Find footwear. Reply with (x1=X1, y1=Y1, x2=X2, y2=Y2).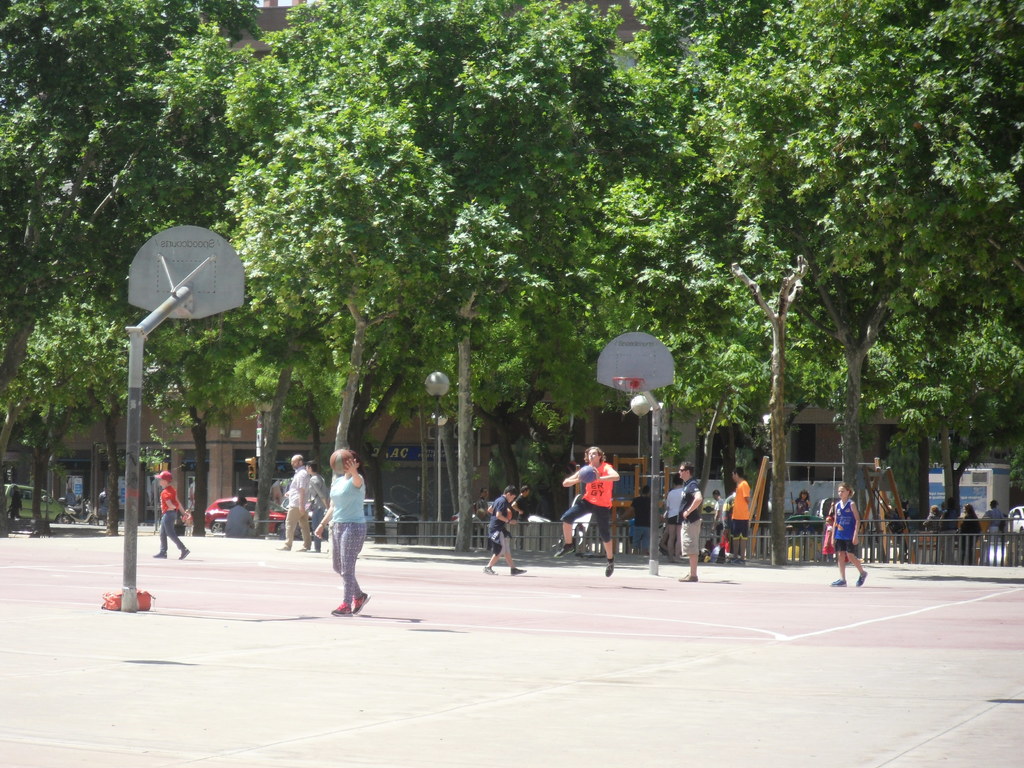
(x1=511, y1=566, x2=524, y2=575).
